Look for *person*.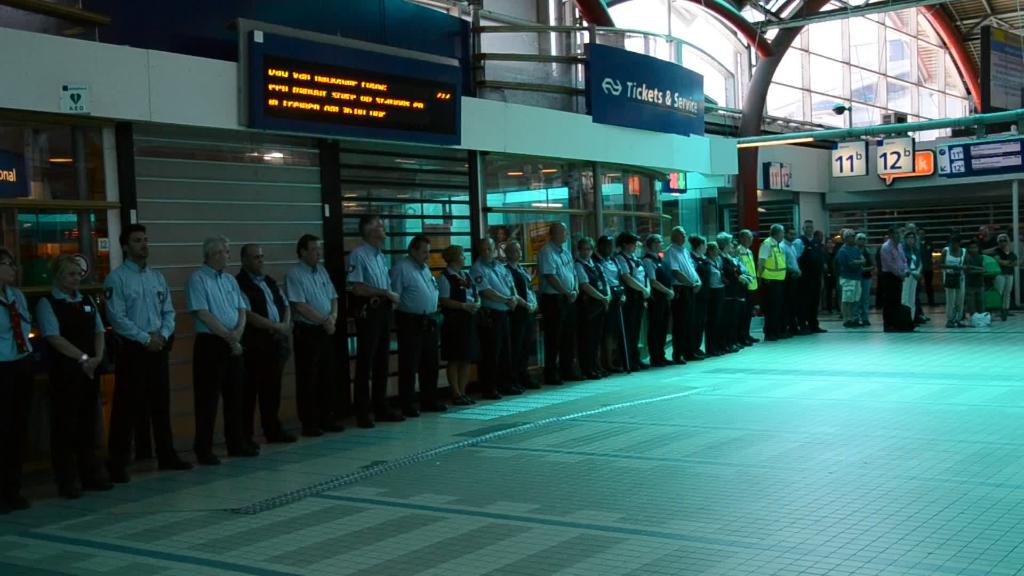
Found: {"left": 240, "top": 242, "right": 289, "bottom": 445}.
